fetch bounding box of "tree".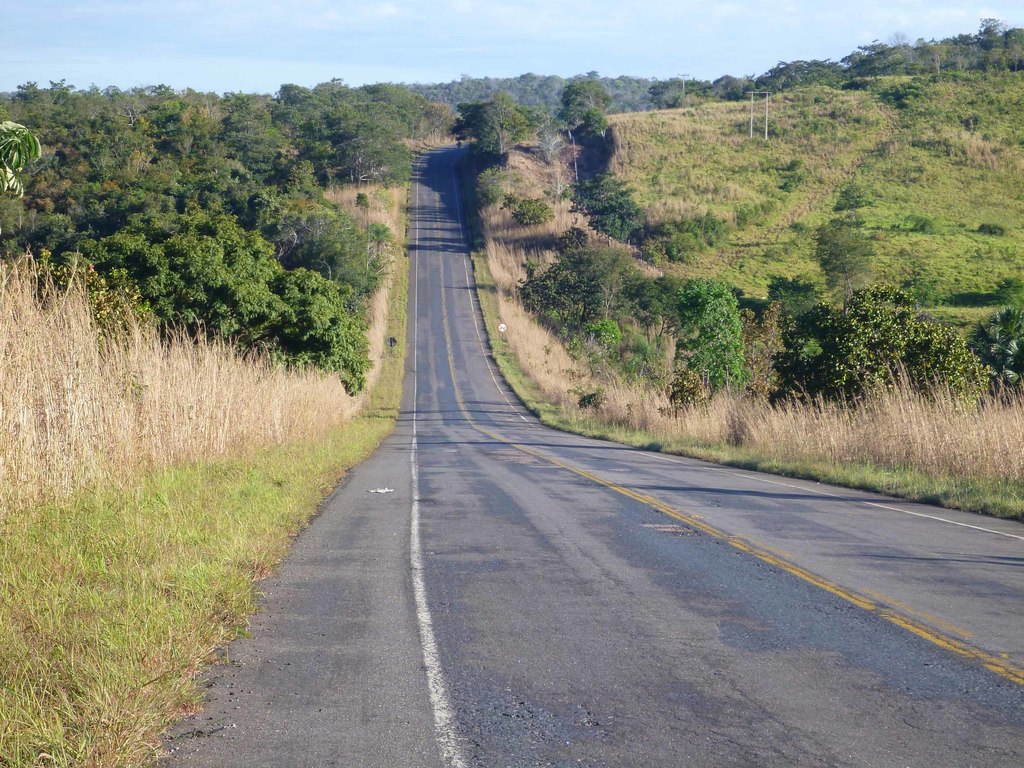
Bbox: bbox=(327, 77, 412, 183).
